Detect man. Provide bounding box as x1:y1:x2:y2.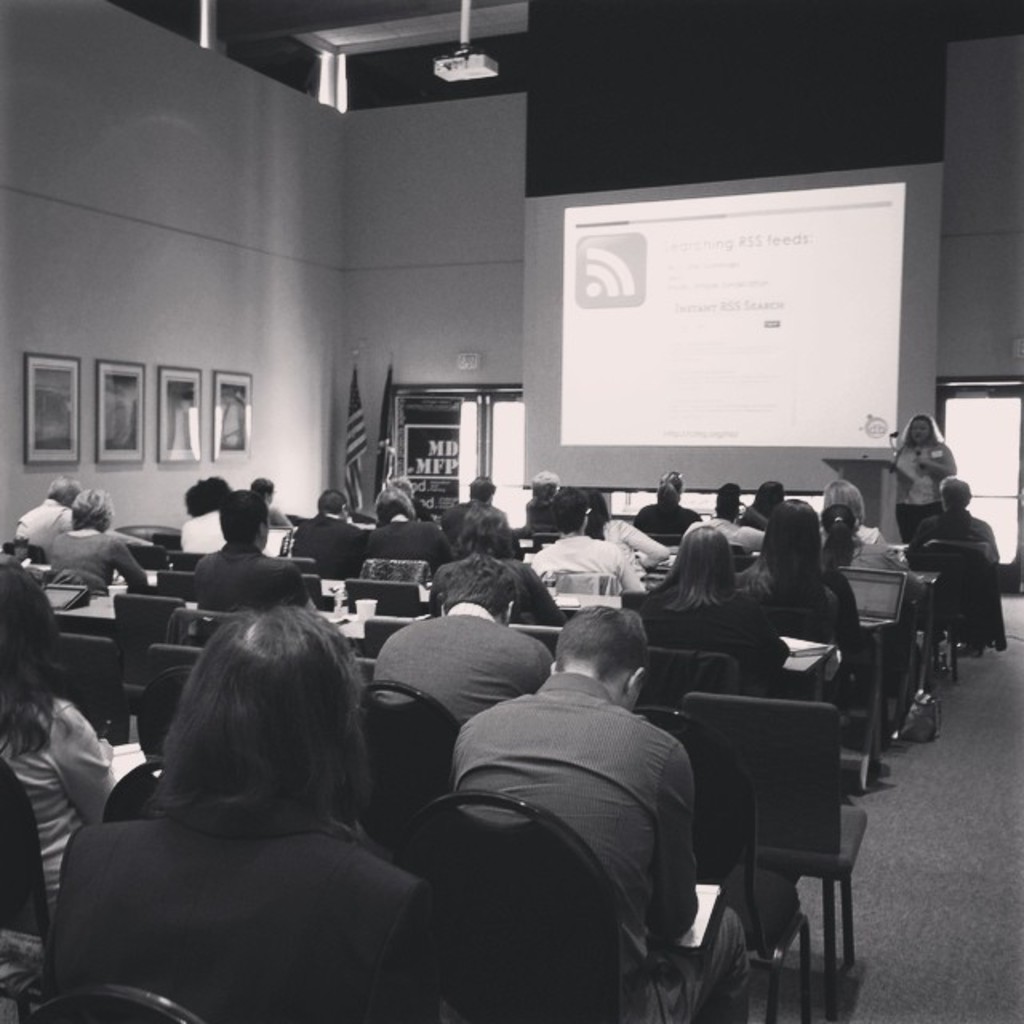
182:488:320:616.
